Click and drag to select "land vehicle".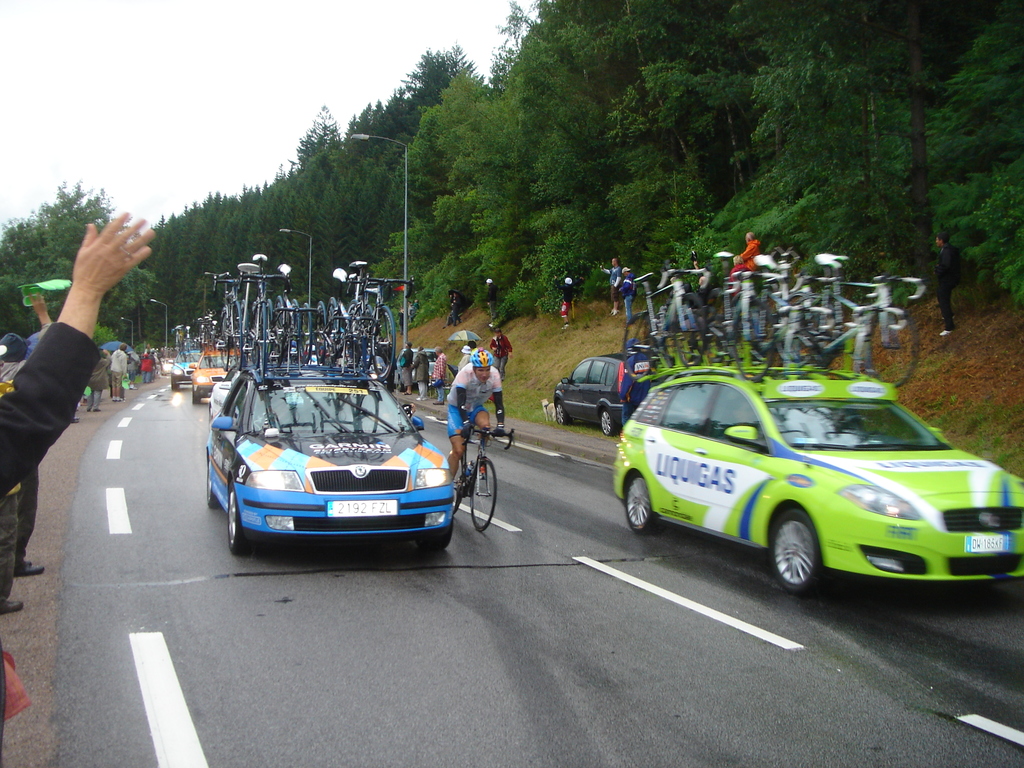
Selection: bbox(163, 357, 175, 373).
